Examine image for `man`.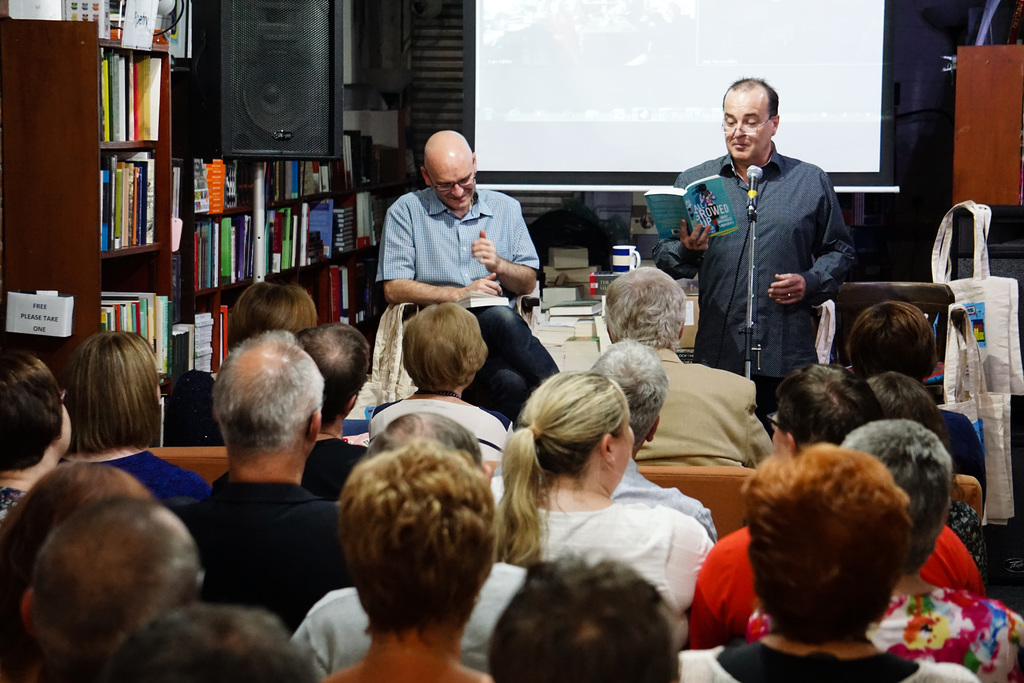
Examination result: bbox=(175, 329, 356, 634).
